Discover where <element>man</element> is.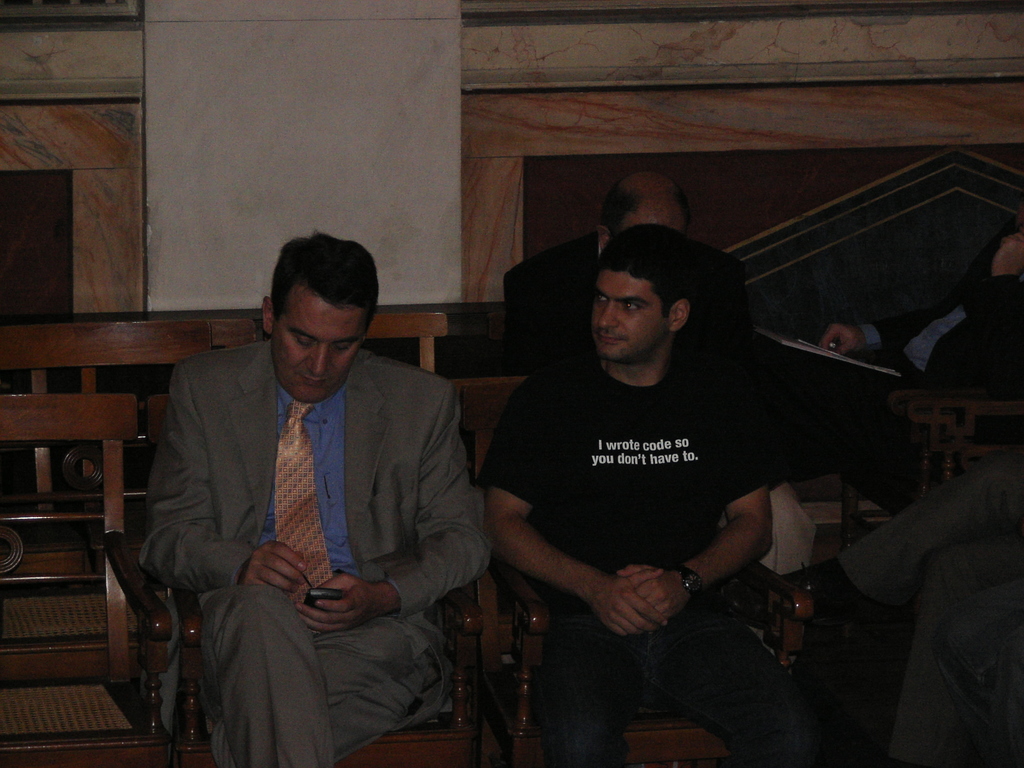
Discovered at Rect(125, 241, 504, 767).
